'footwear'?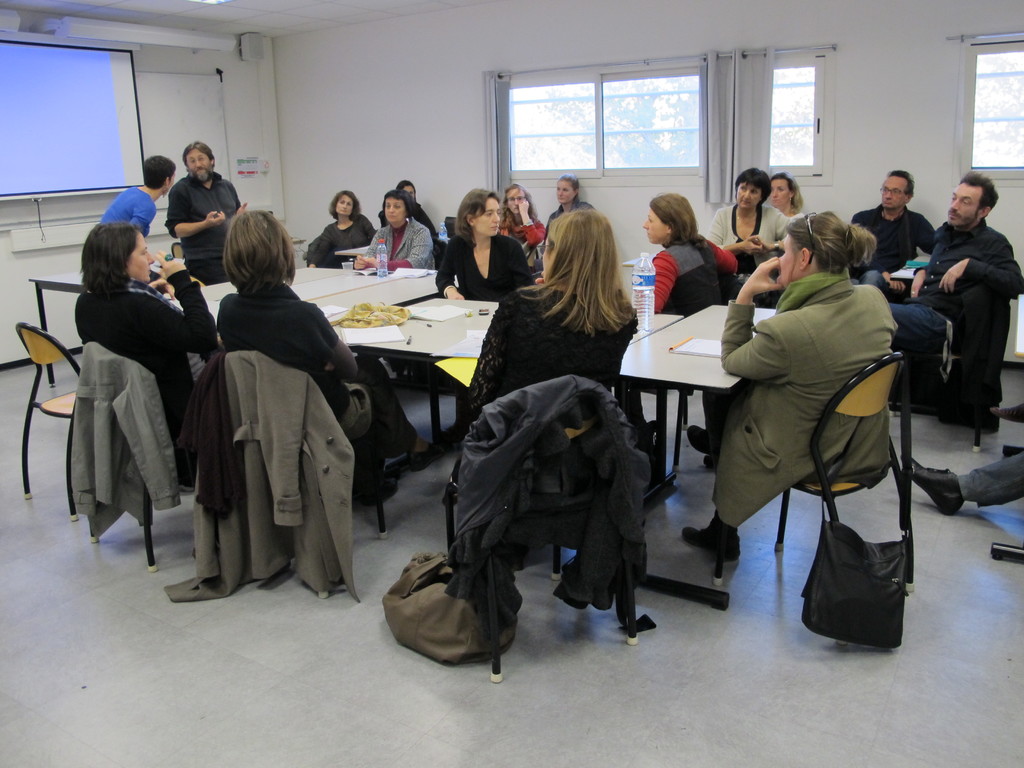
locate(406, 440, 444, 474)
